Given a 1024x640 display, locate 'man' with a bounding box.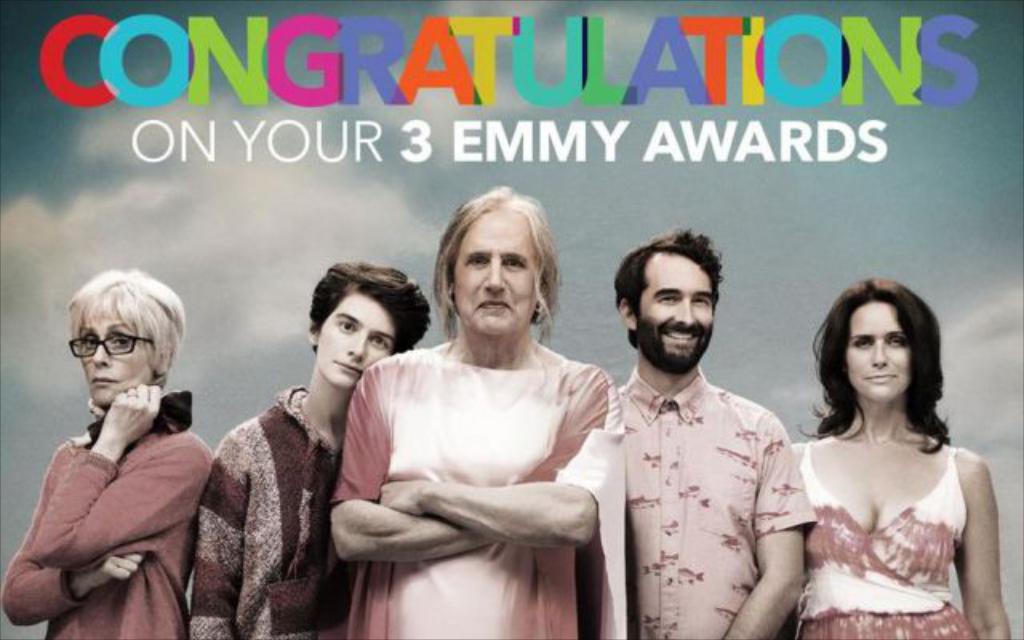
Located: <bbox>187, 258, 432, 638</bbox>.
